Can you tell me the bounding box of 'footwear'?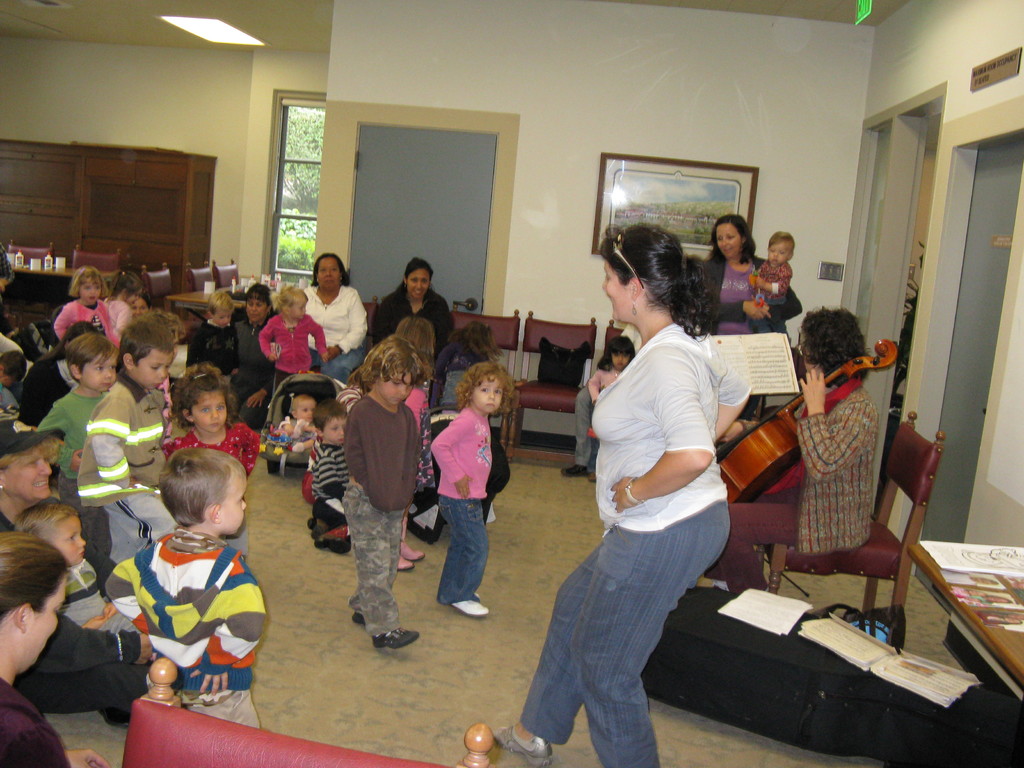
368,625,421,651.
